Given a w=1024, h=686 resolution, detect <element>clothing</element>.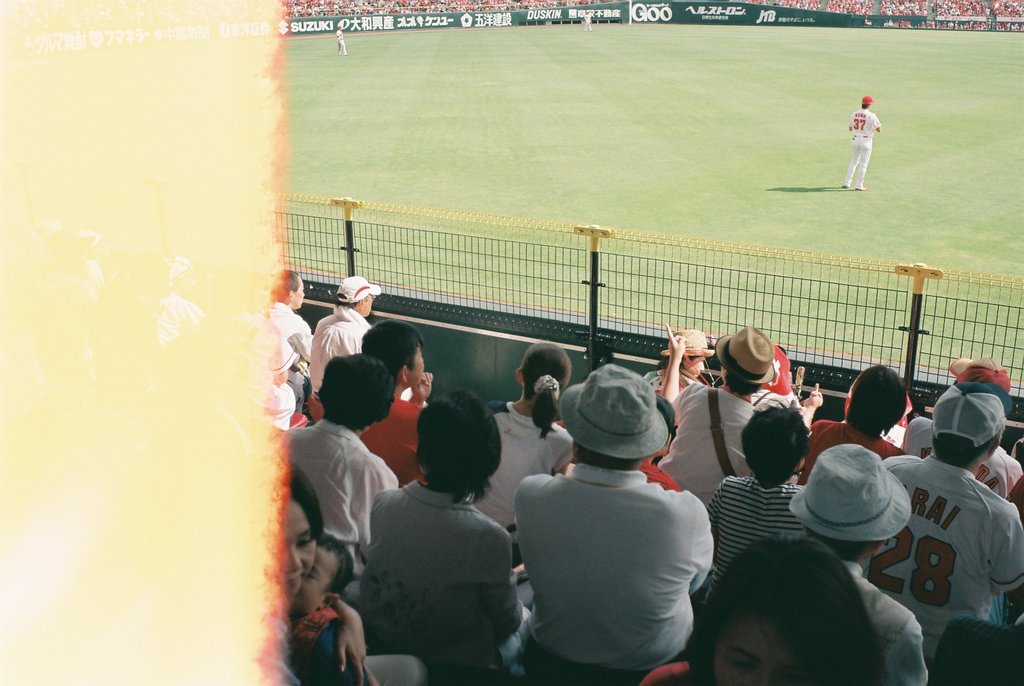
pyautogui.locateOnScreen(306, 294, 358, 393).
